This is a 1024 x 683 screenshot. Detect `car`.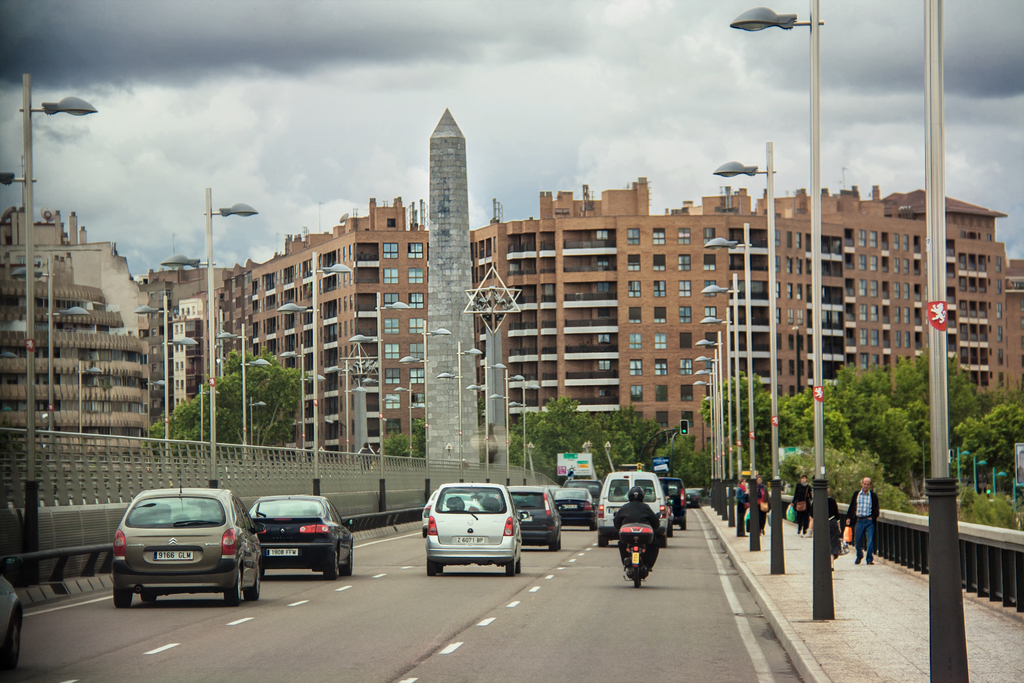
[x1=248, y1=494, x2=353, y2=580].
